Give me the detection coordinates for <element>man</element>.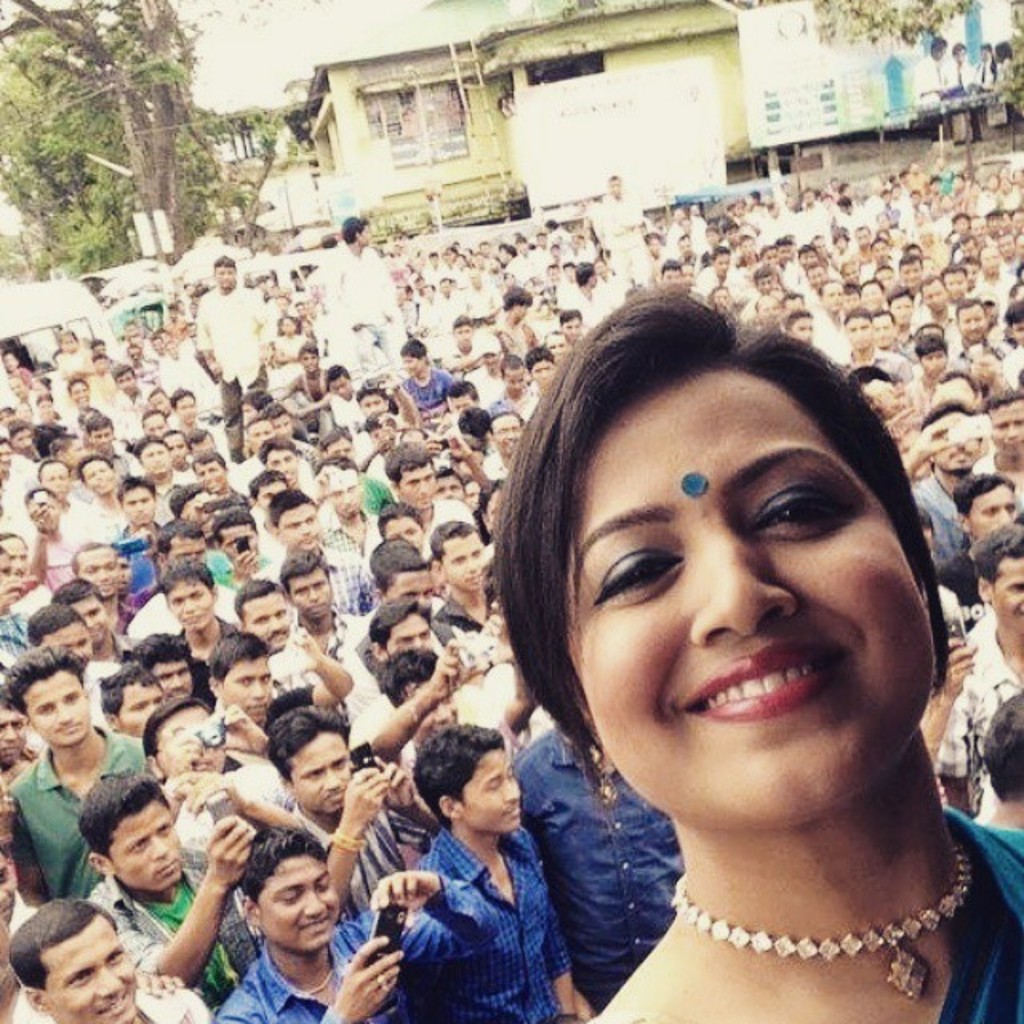
region(61, 760, 309, 1011).
